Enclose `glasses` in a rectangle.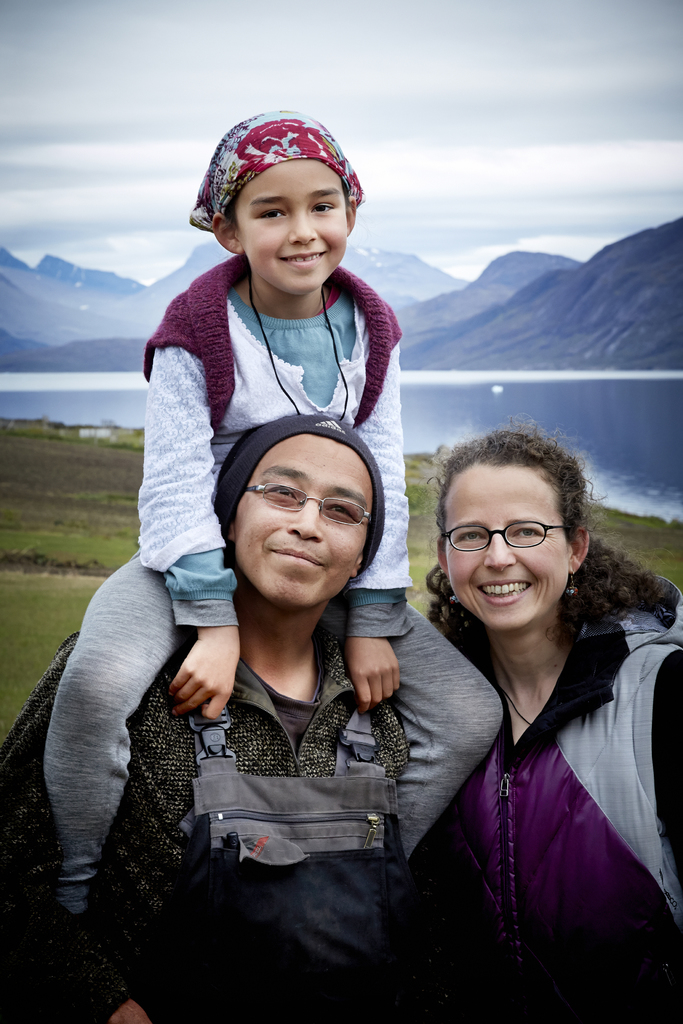
(250, 479, 372, 528).
